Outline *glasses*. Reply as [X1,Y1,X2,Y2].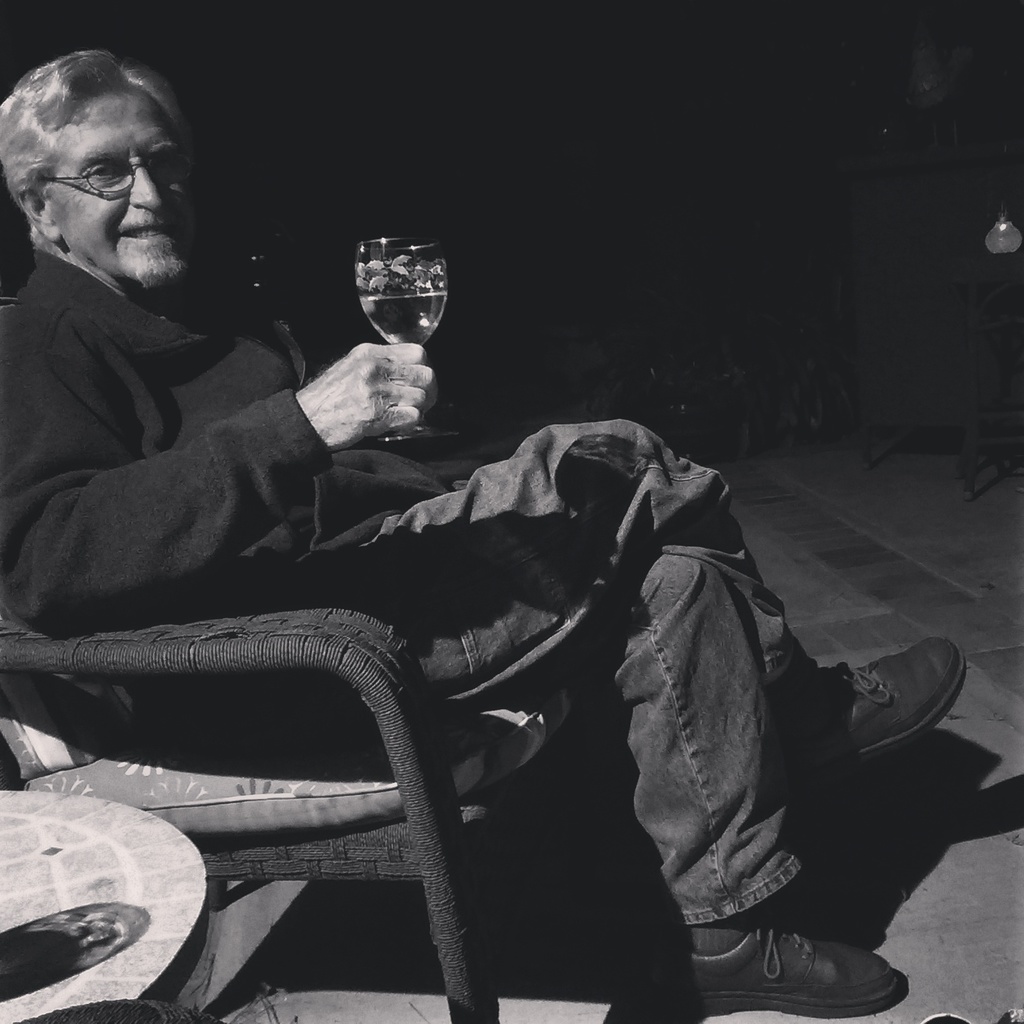
[37,146,191,198].
